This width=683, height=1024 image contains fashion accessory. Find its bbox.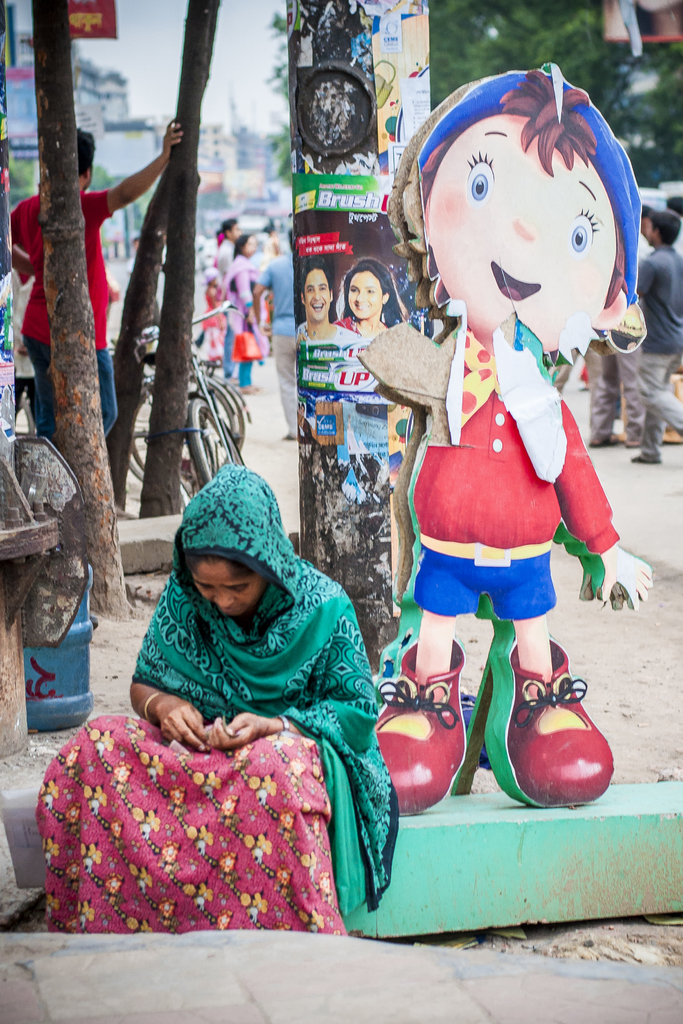
405:63:638:318.
